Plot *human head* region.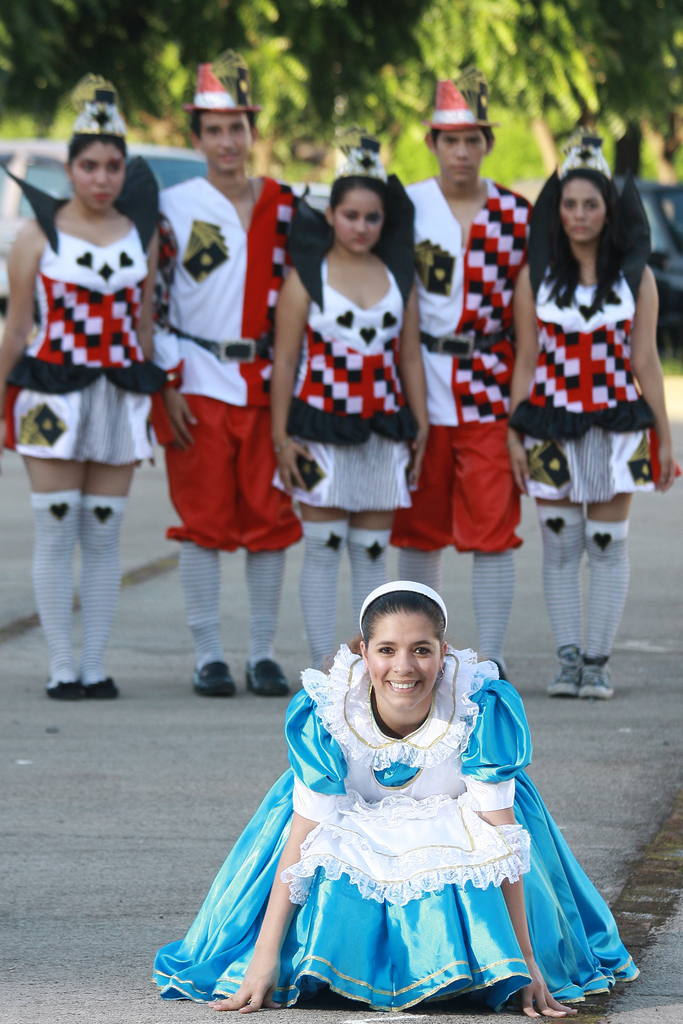
Plotted at detection(552, 160, 624, 239).
